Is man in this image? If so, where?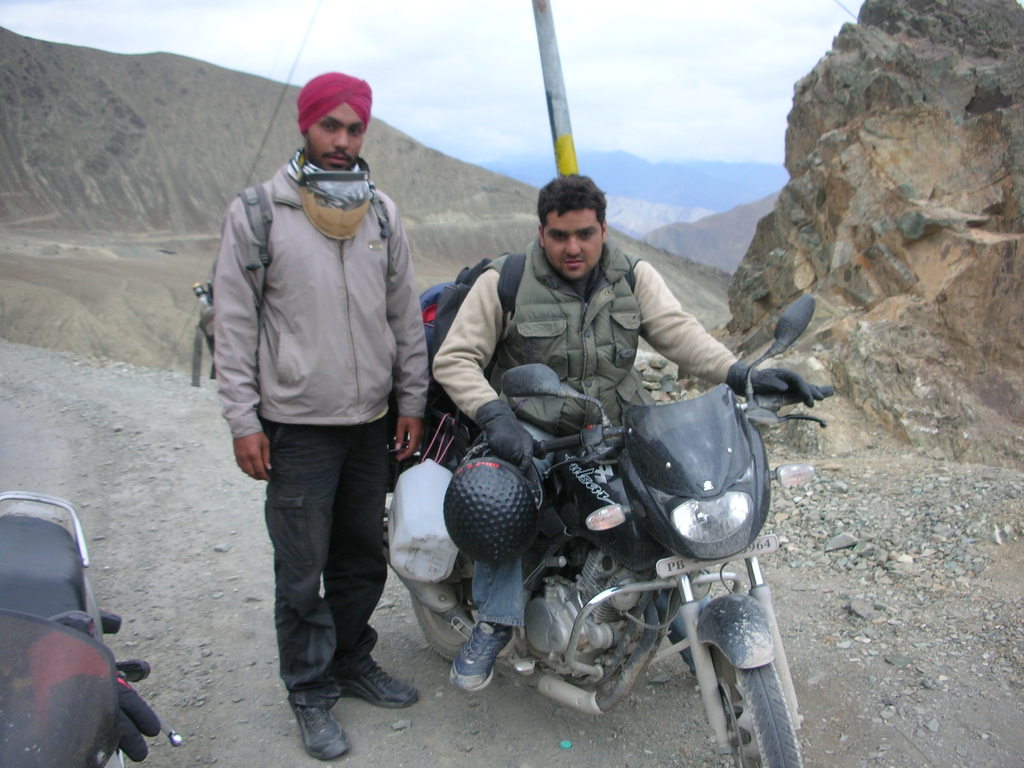
Yes, at BBox(440, 168, 826, 692).
